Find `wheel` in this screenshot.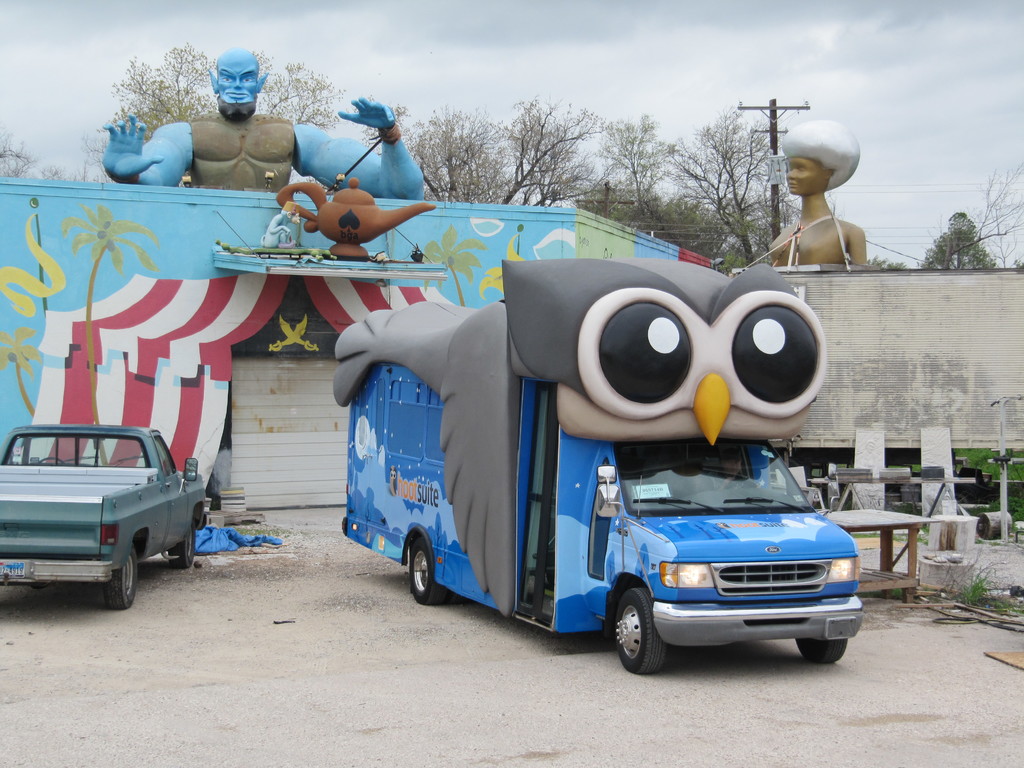
The bounding box for `wheel` is locate(103, 547, 141, 612).
